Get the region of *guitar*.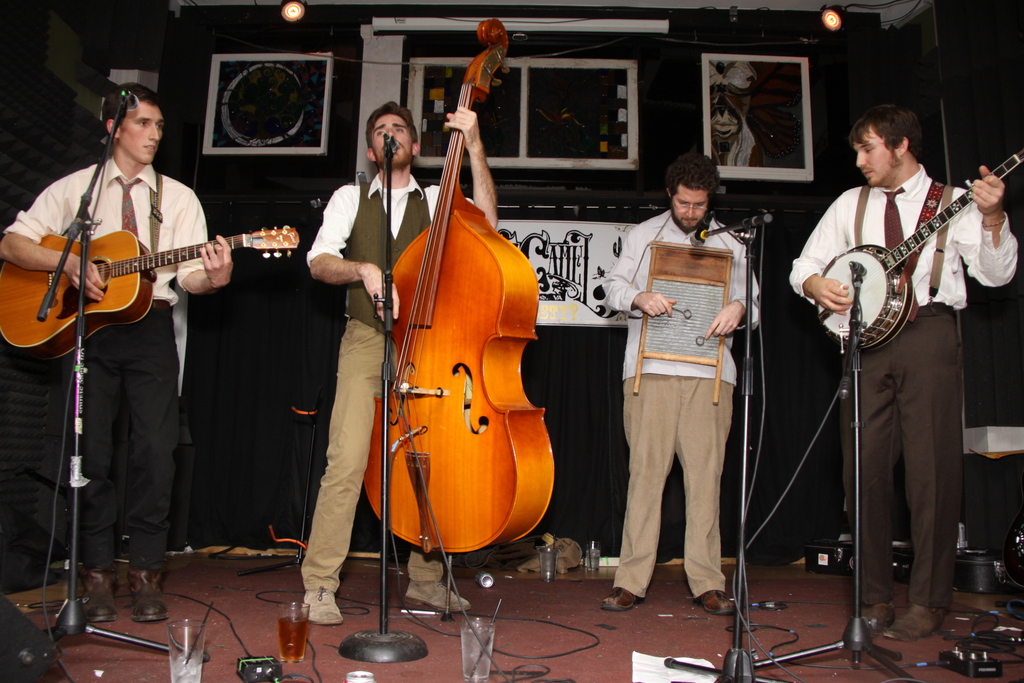
<box>812,150,1023,358</box>.
